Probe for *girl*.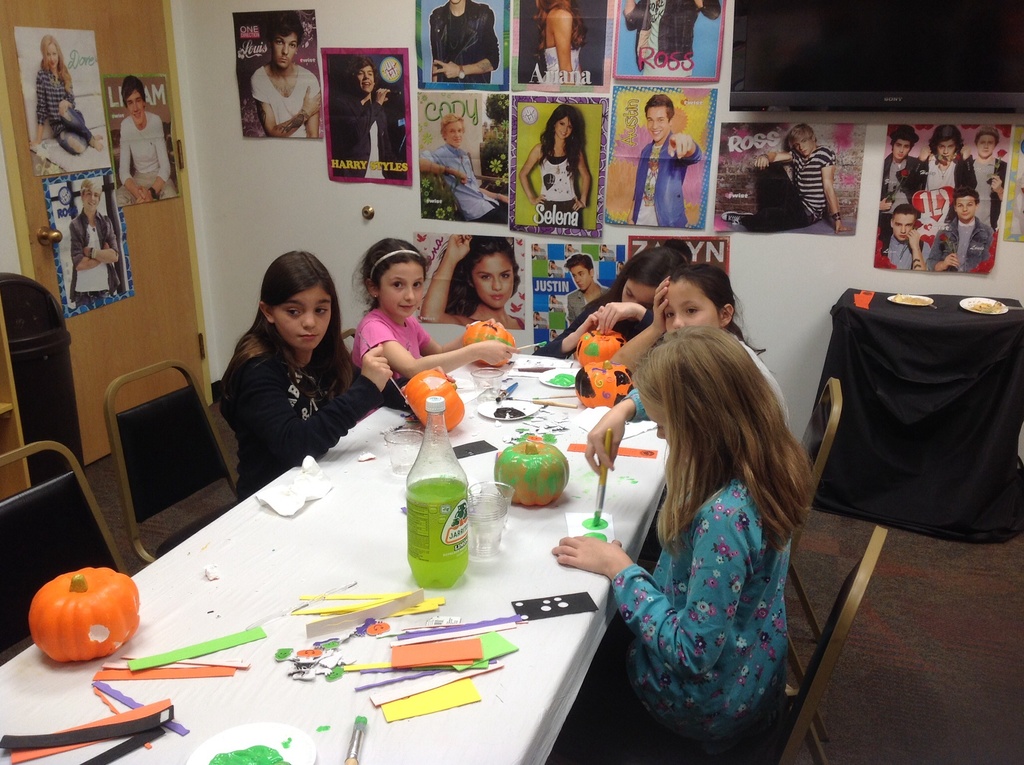
Probe result: 520, 103, 596, 230.
